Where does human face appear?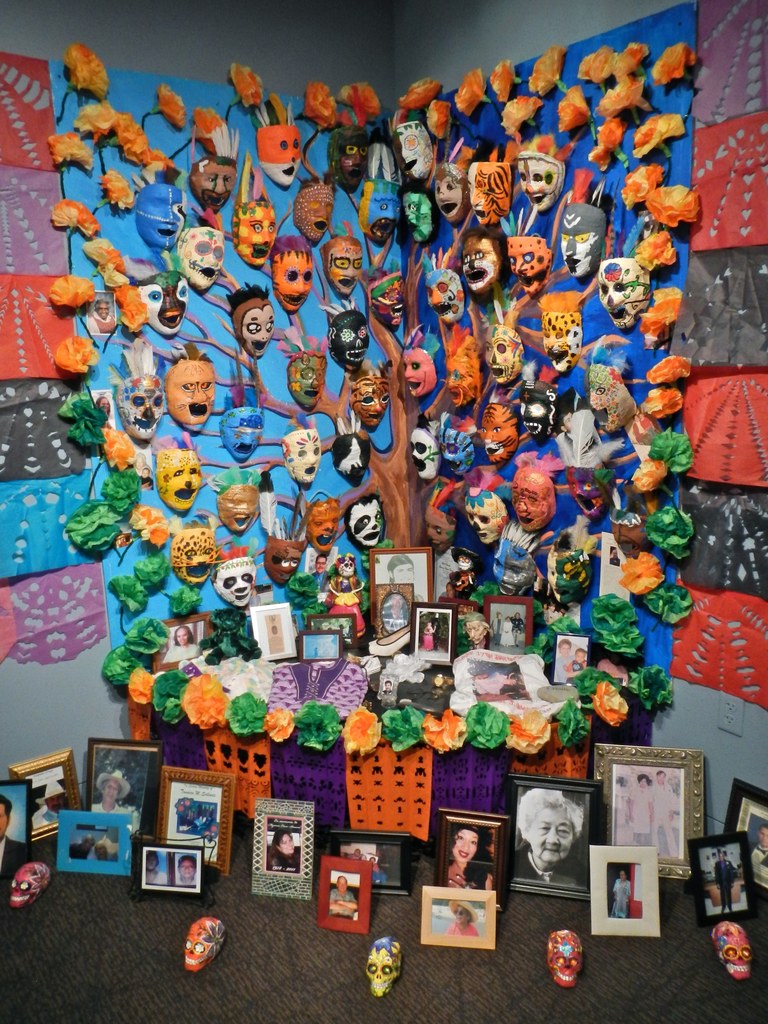
Appears at (556, 638, 572, 657).
